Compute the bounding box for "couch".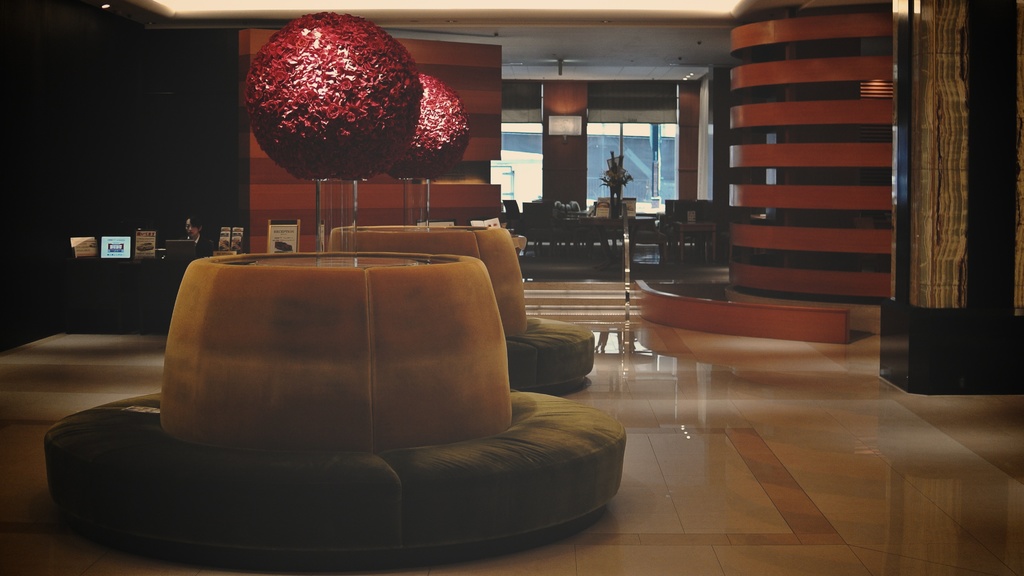
bbox(107, 170, 712, 514).
